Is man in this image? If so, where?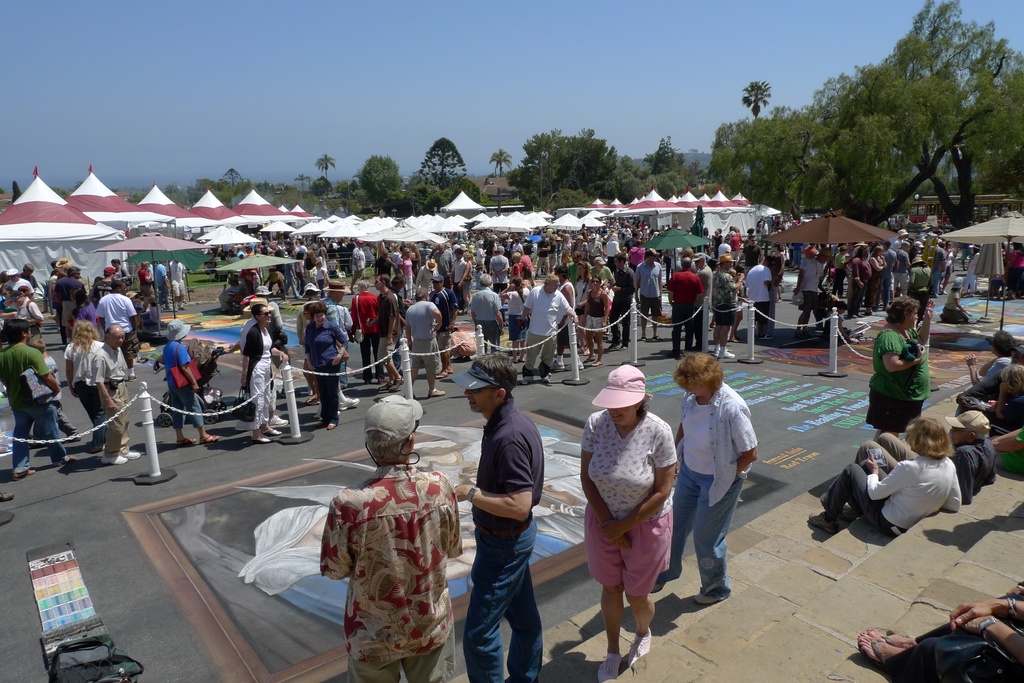
Yes, at Rect(961, 328, 1014, 400).
